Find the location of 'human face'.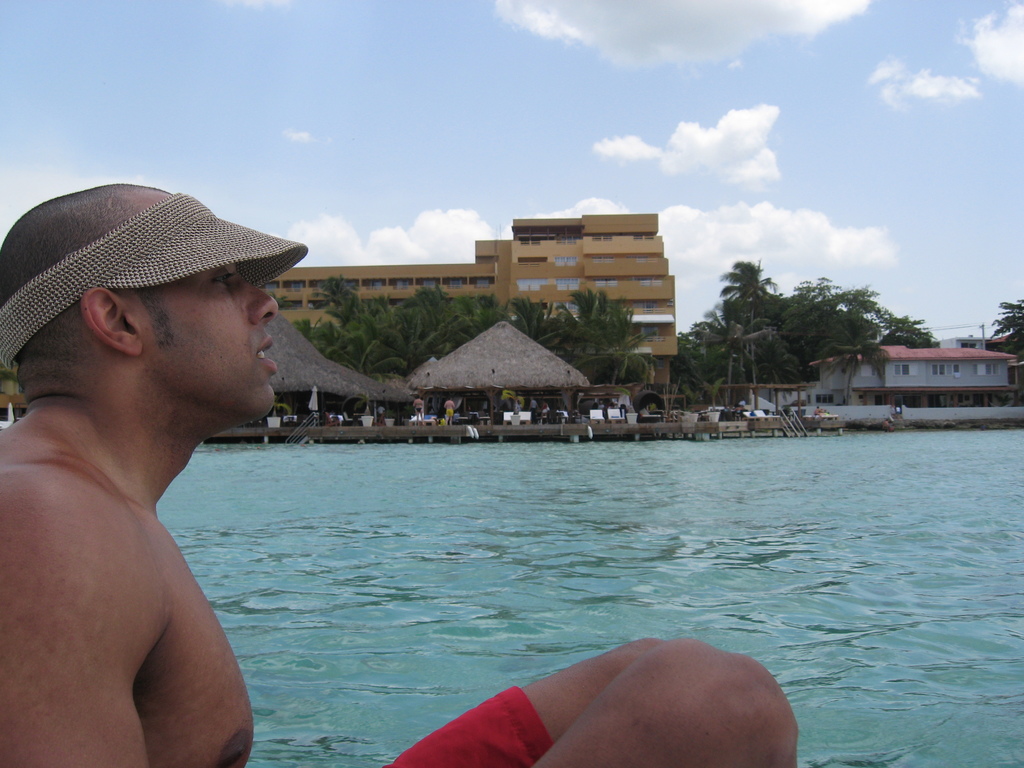
Location: (x1=143, y1=262, x2=278, y2=417).
